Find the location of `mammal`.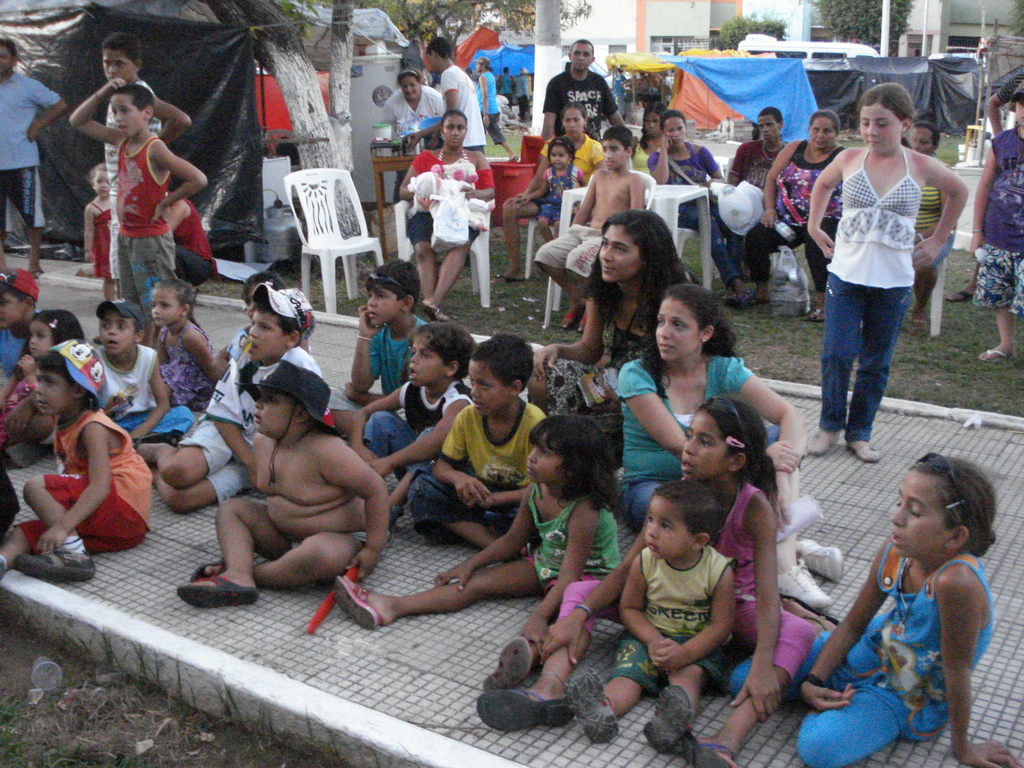
Location: left=176, top=363, right=390, bottom=604.
